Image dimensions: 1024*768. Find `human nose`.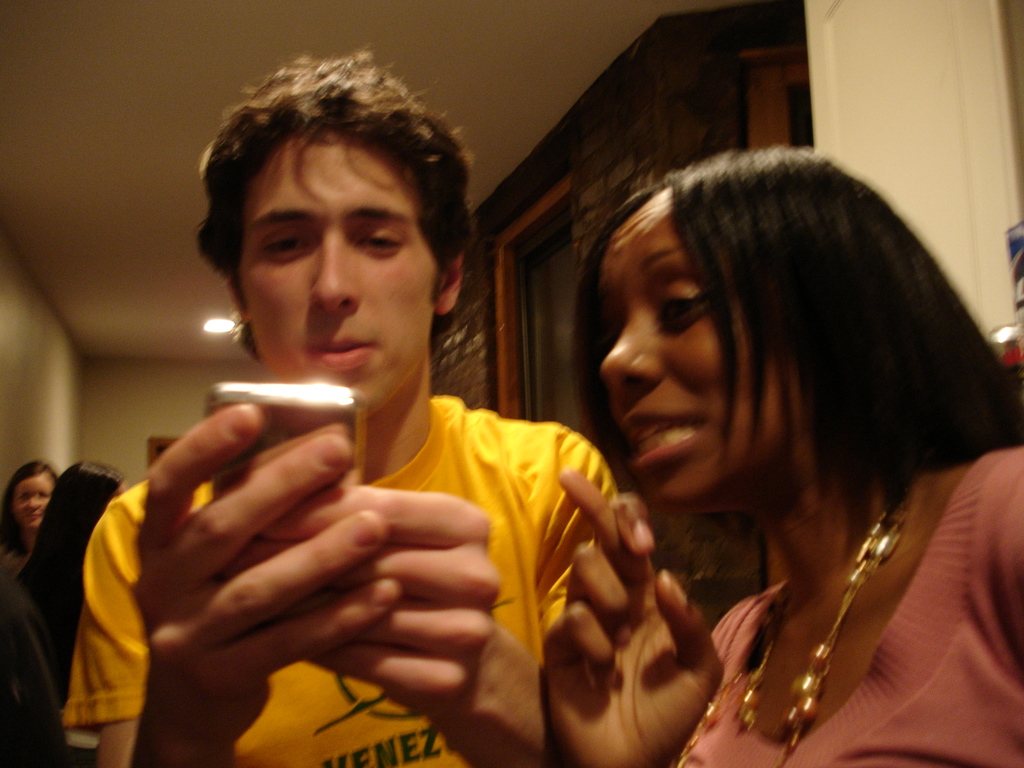
22, 495, 41, 514.
